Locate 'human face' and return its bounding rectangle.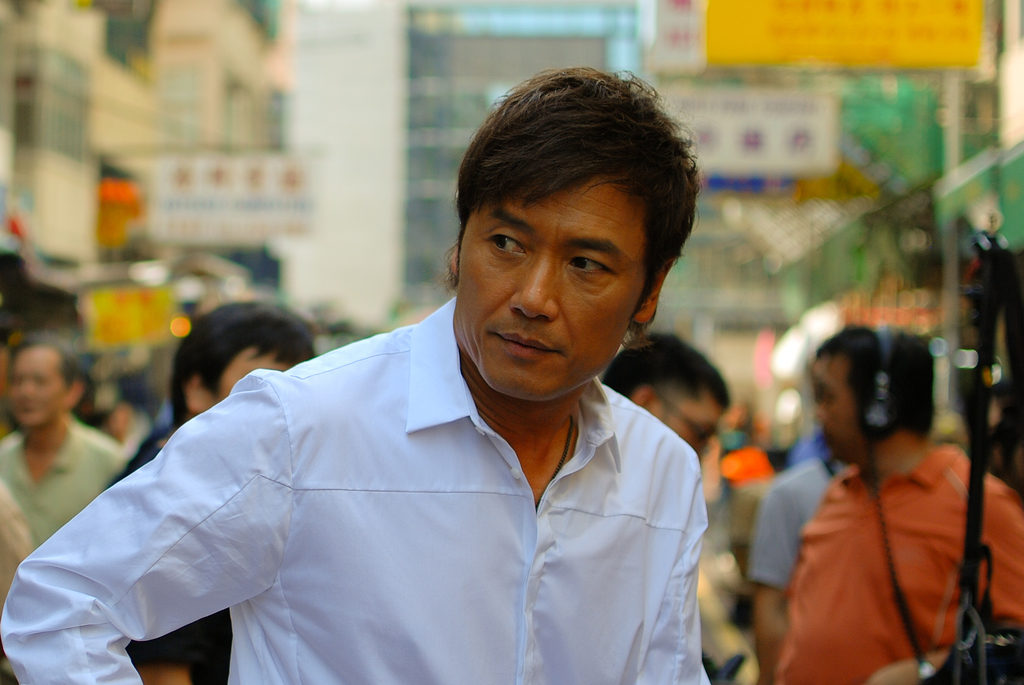
6 346 72 427.
